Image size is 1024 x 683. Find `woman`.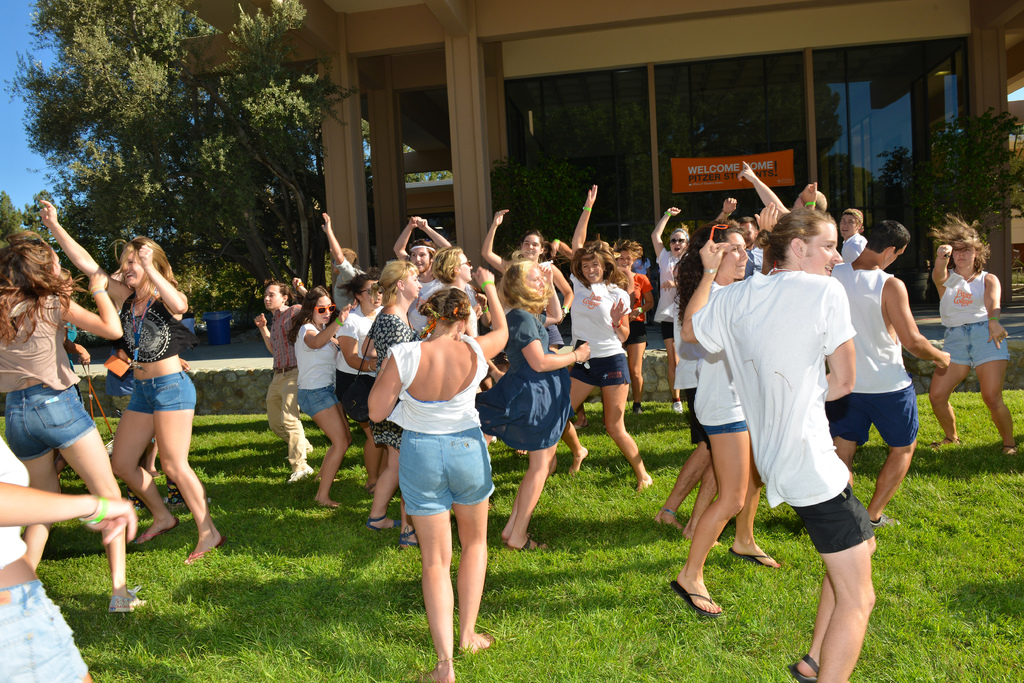
929,213,1021,457.
